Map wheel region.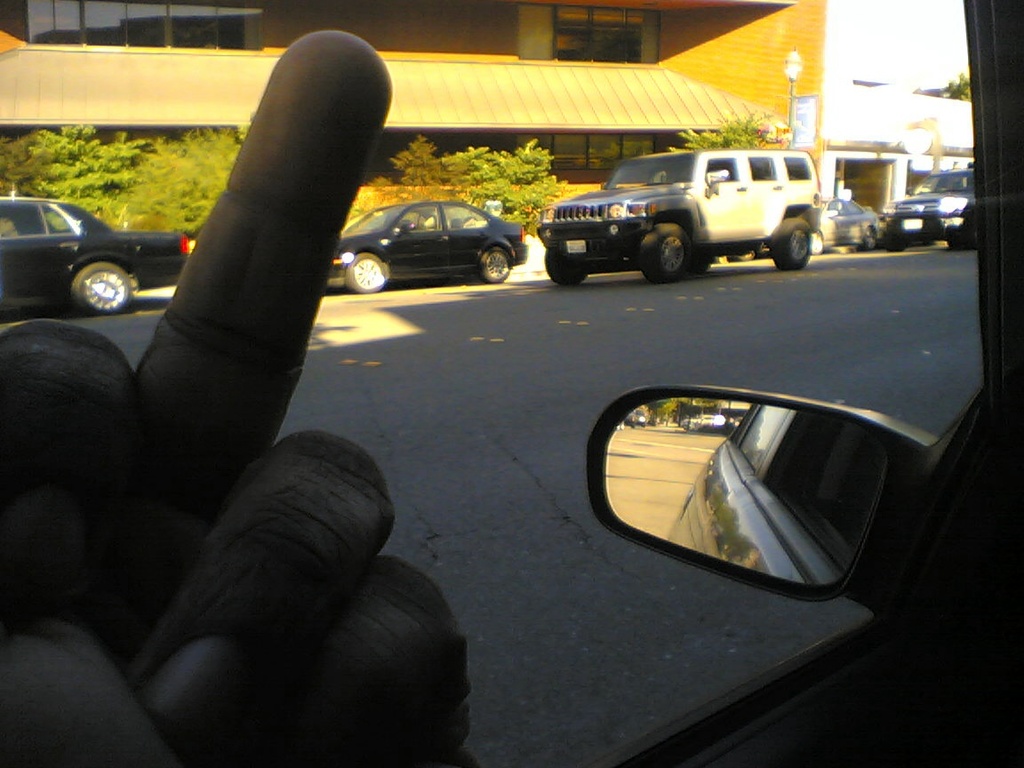
Mapped to rect(809, 230, 825, 257).
